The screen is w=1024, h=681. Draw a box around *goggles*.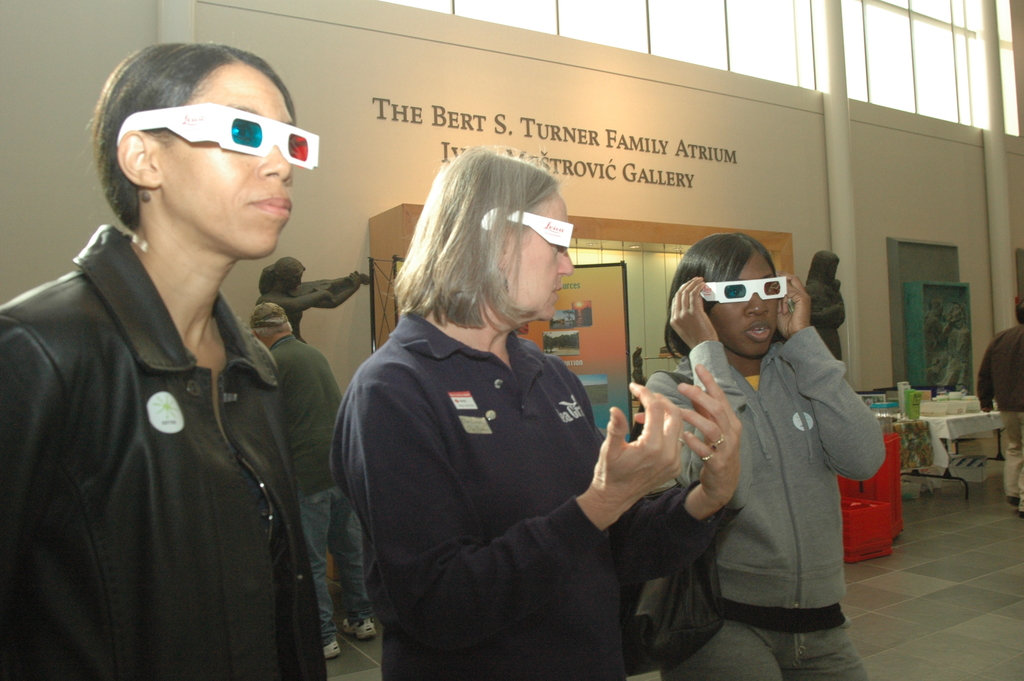
bbox=(694, 277, 792, 303).
